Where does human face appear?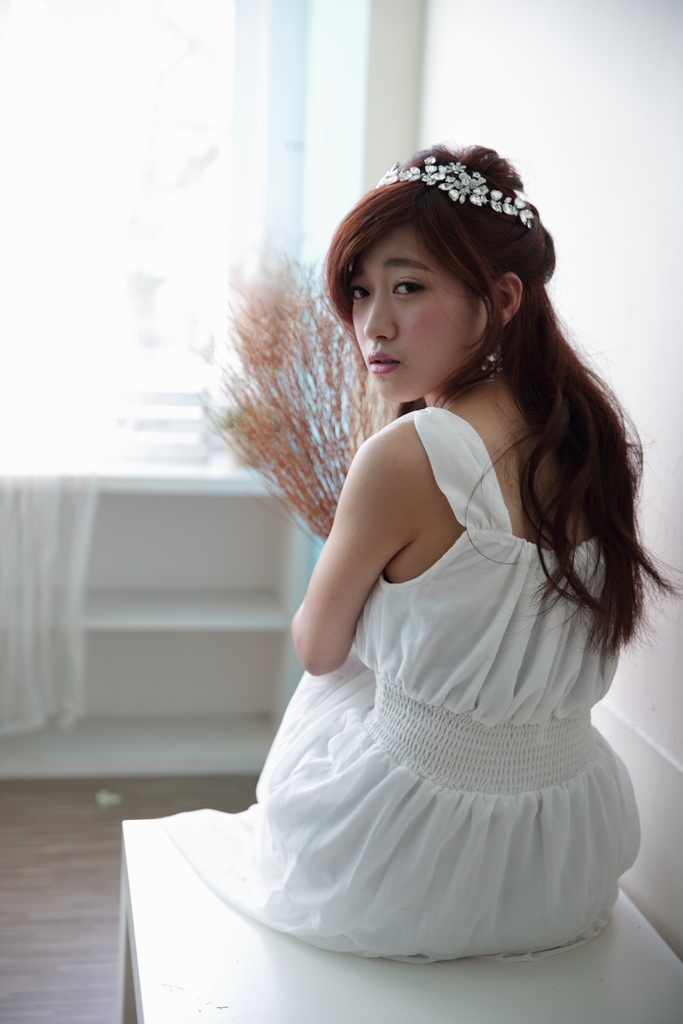
Appears at region(349, 218, 486, 403).
